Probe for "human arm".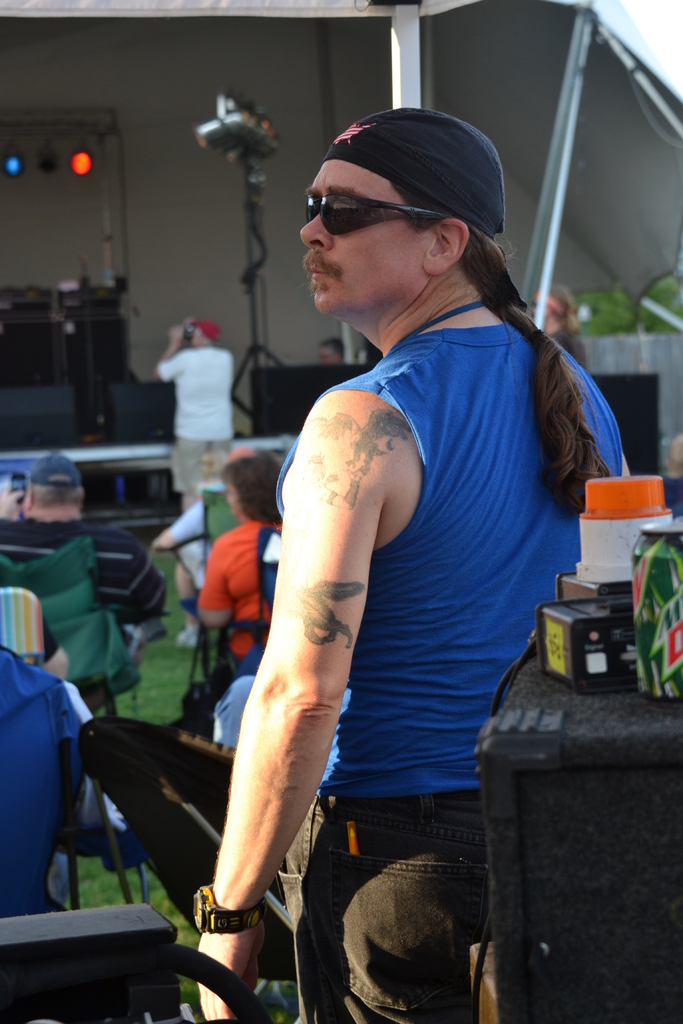
Probe result: left=129, top=543, right=165, bottom=620.
